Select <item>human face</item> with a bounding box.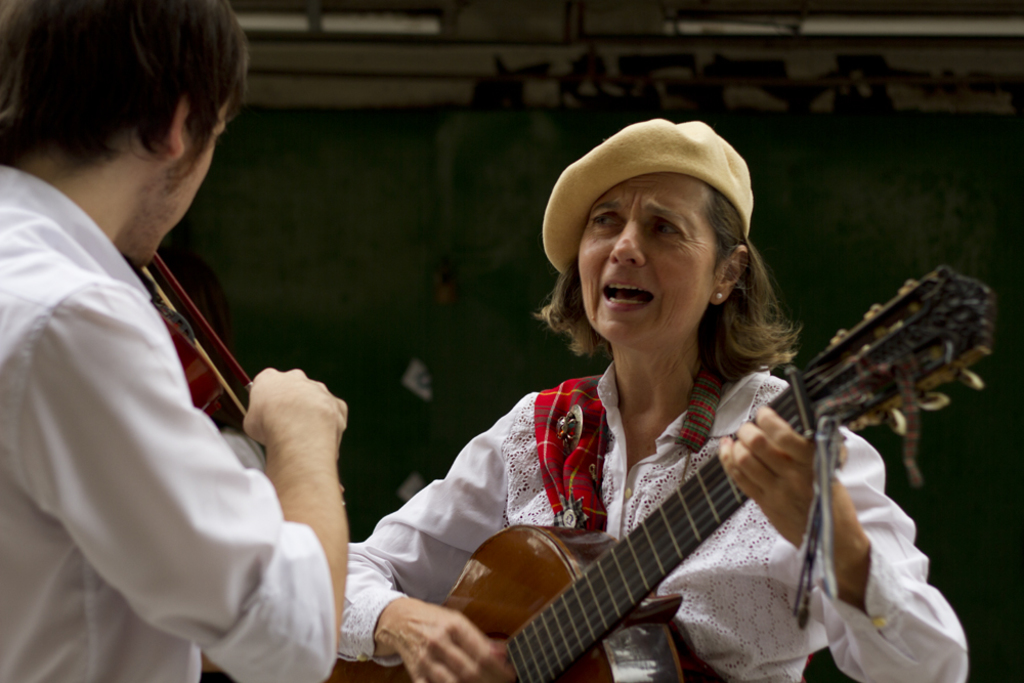
rect(579, 171, 717, 342).
